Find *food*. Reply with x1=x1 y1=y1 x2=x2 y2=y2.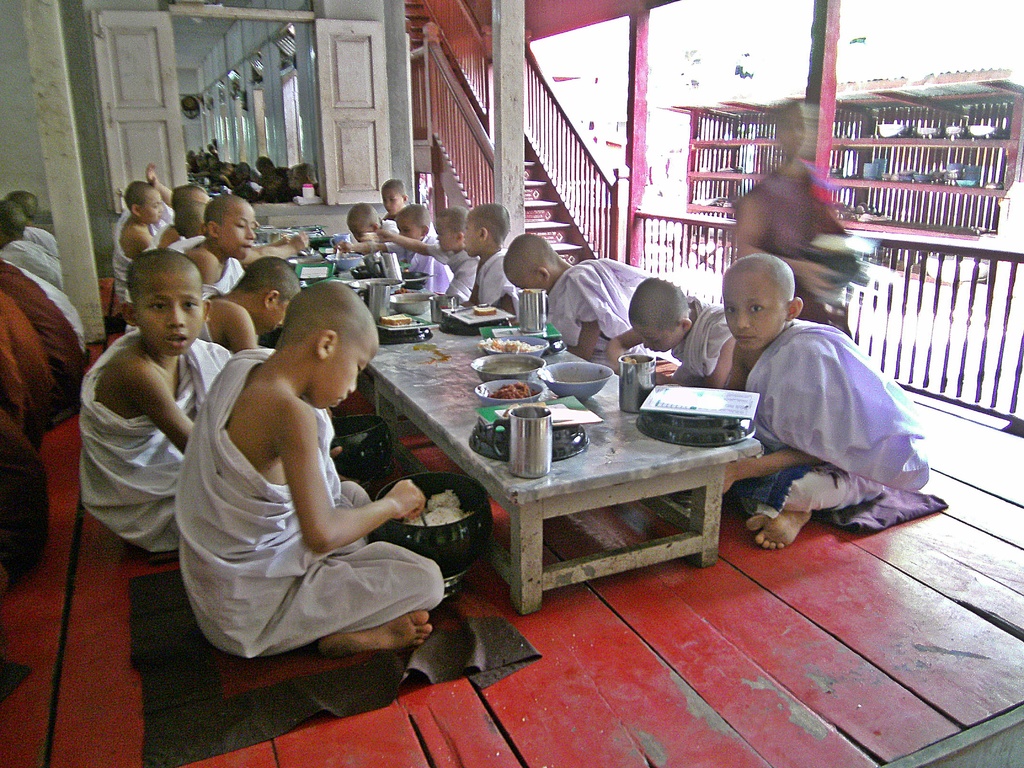
x1=472 y1=304 x2=497 y2=317.
